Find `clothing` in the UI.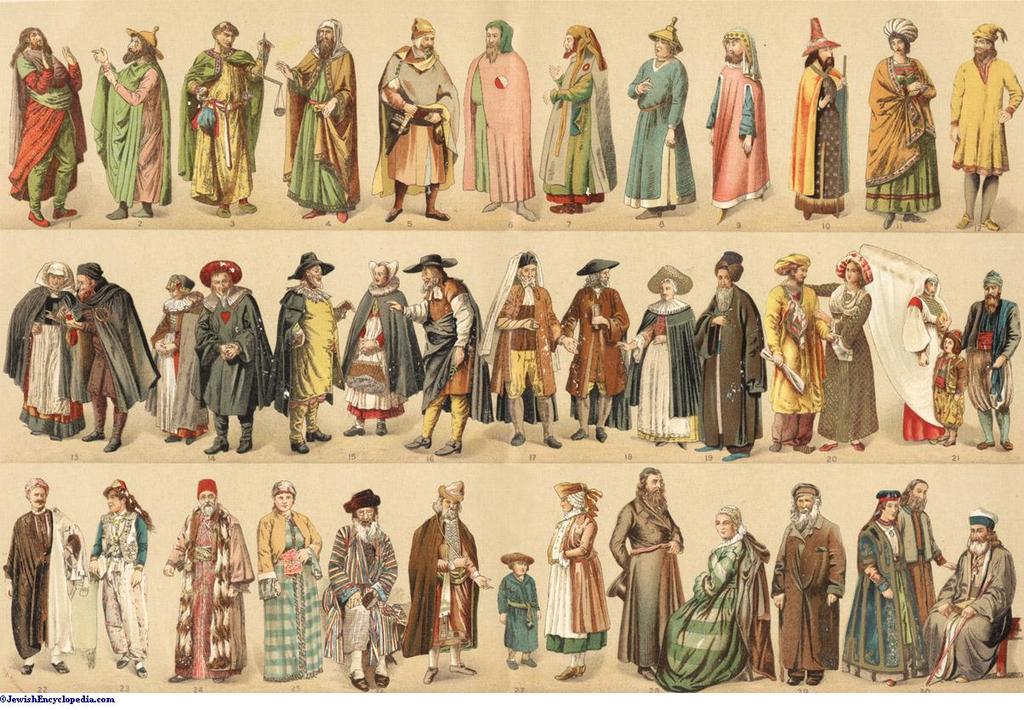
UI element at {"left": 280, "top": 39, "right": 361, "bottom": 214}.
